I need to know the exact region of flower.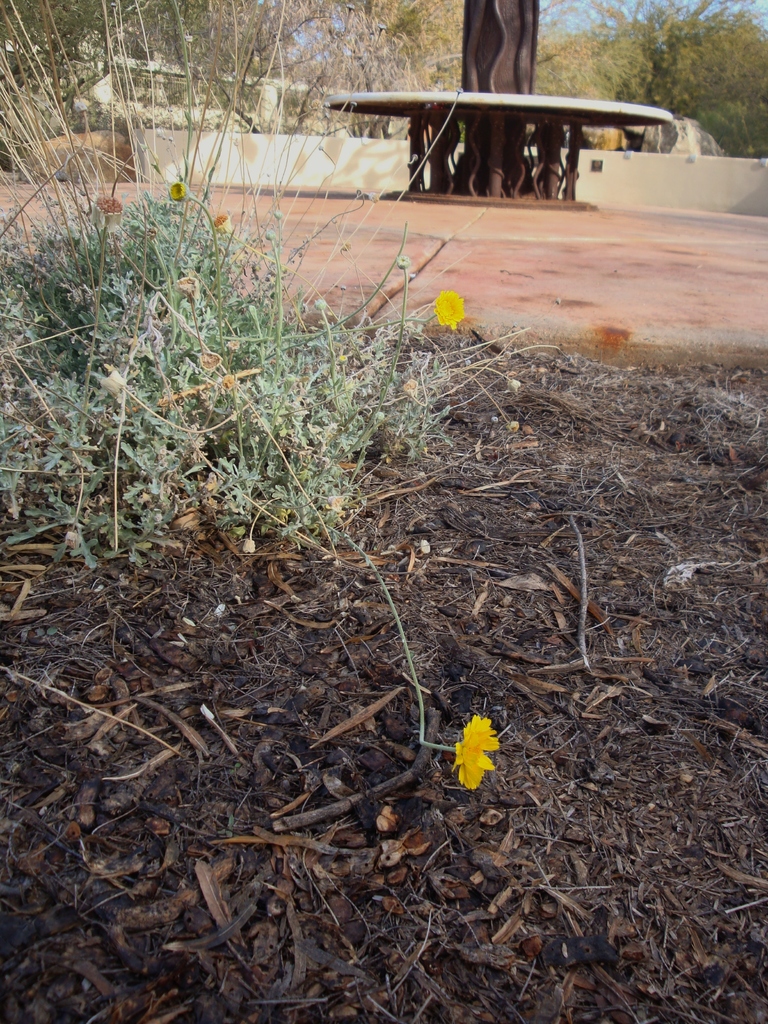
Region: (214, 214, 228, 234).
